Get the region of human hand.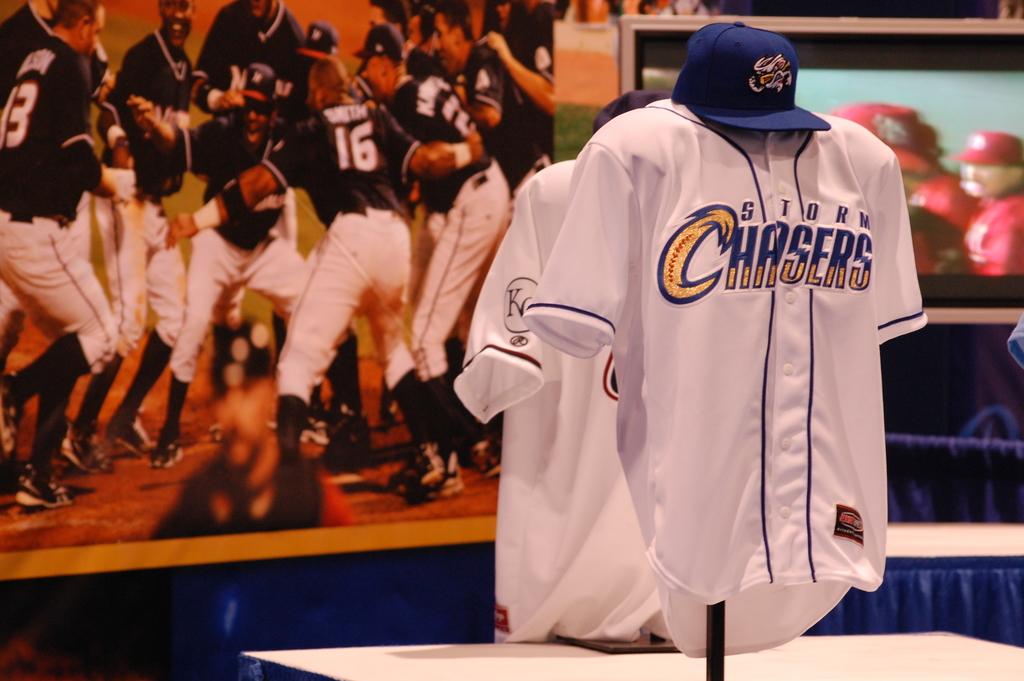
(x1=212, y1=86, x2=248, y2=116).
